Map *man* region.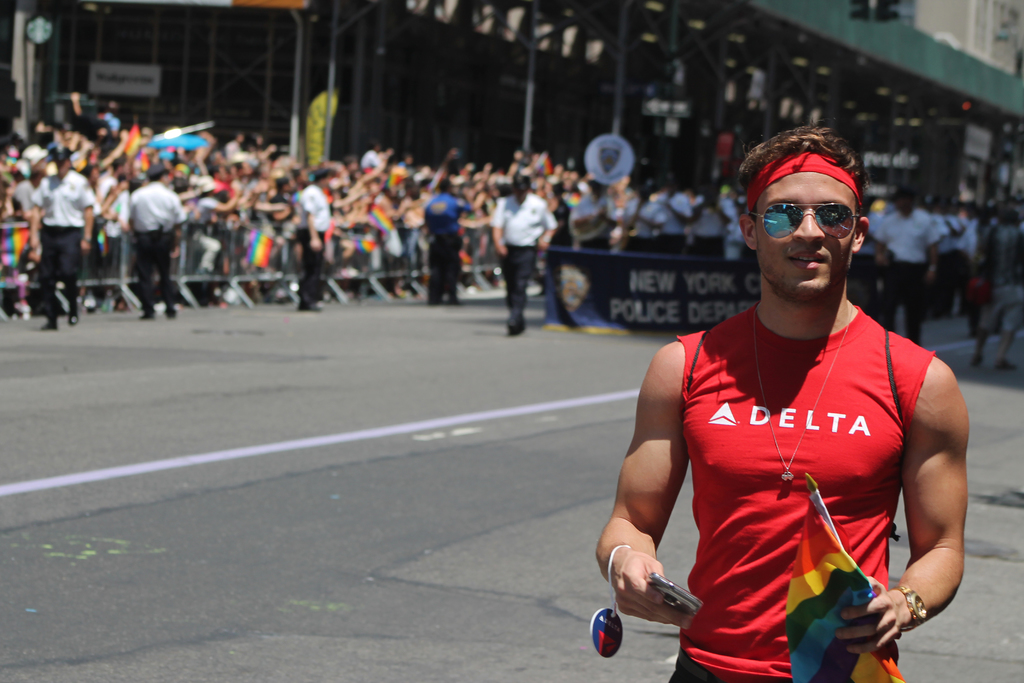
Mapped to region(128, 161, 188, 321).
